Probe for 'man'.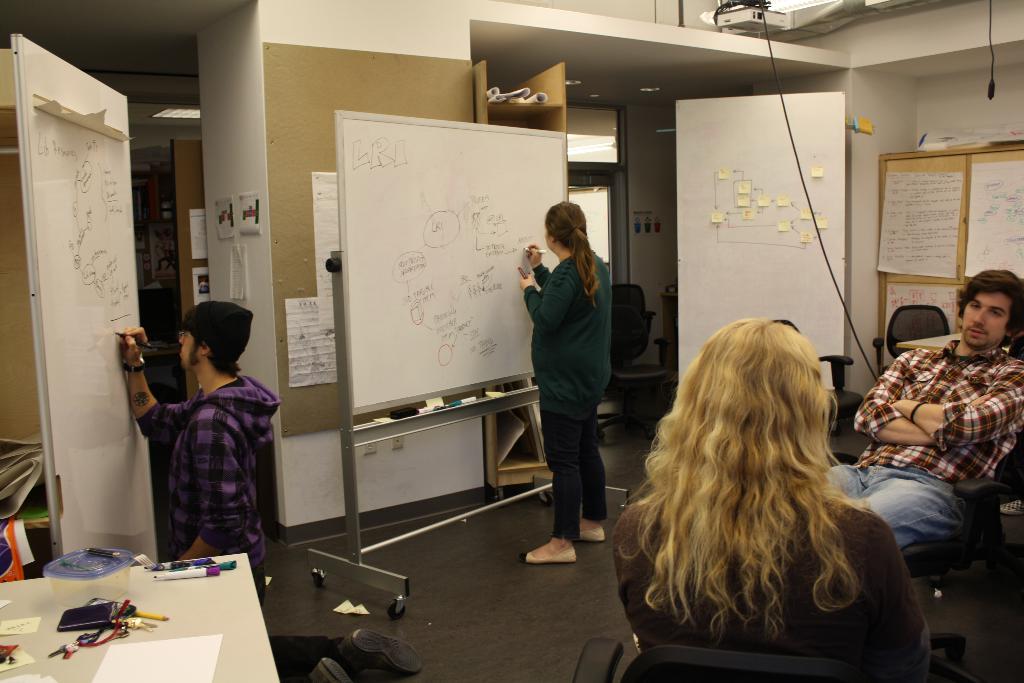
Probe result: 115 295 424 682.
